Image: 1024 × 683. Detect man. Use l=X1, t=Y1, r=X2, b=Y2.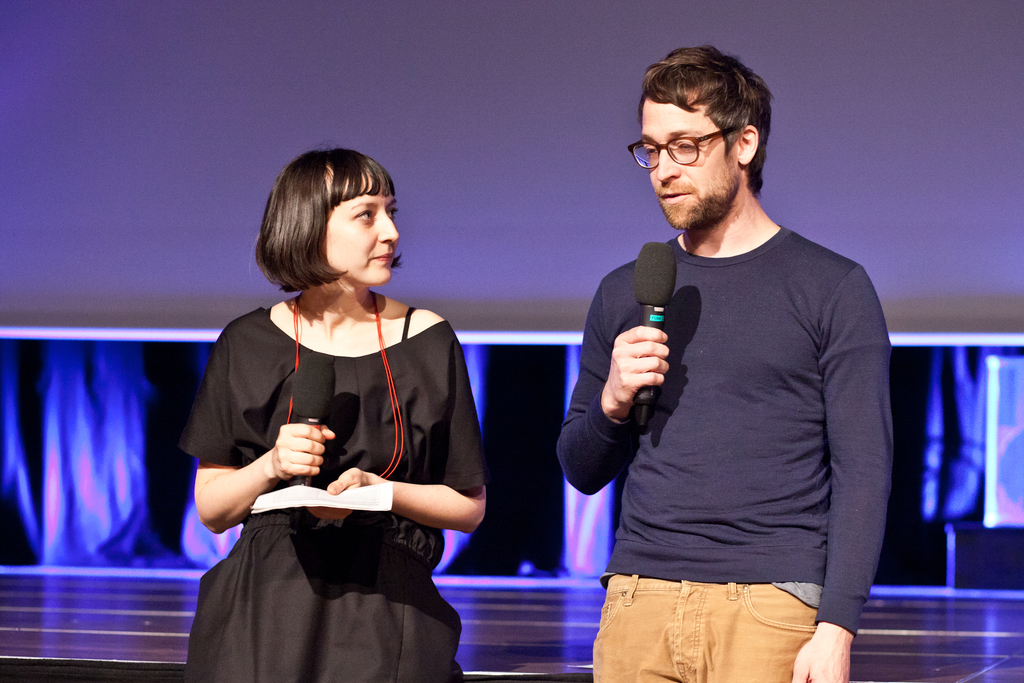
l=555, t=44, r=895, b=682.
